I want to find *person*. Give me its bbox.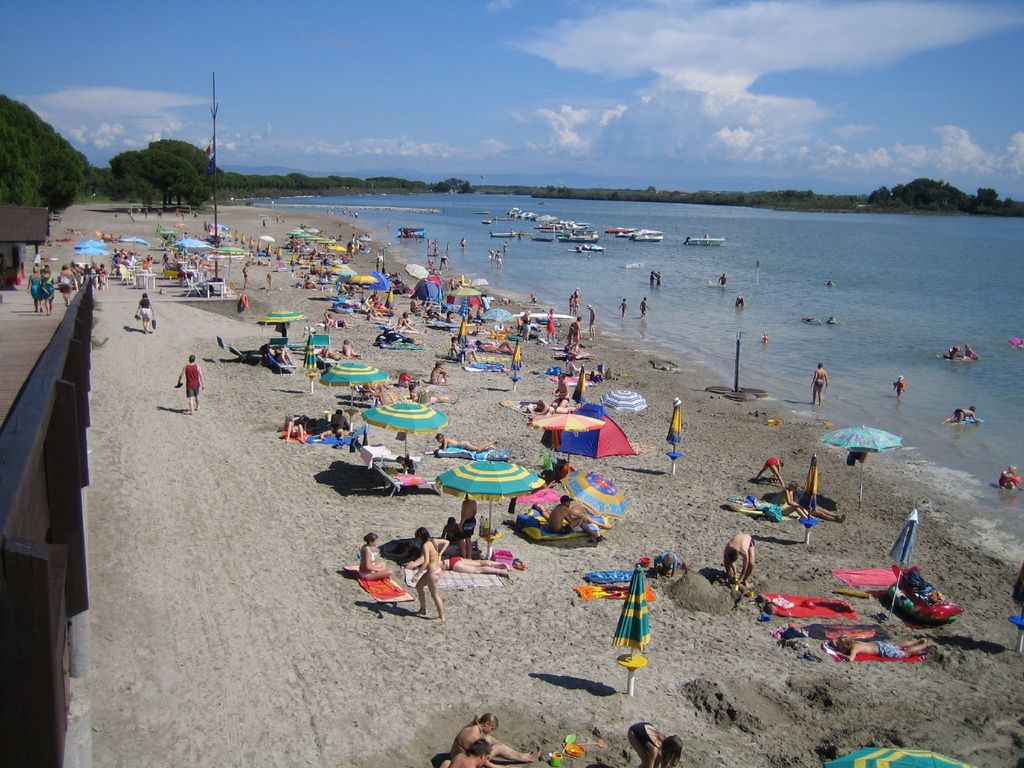
box=[630, 722, 682, 767].
